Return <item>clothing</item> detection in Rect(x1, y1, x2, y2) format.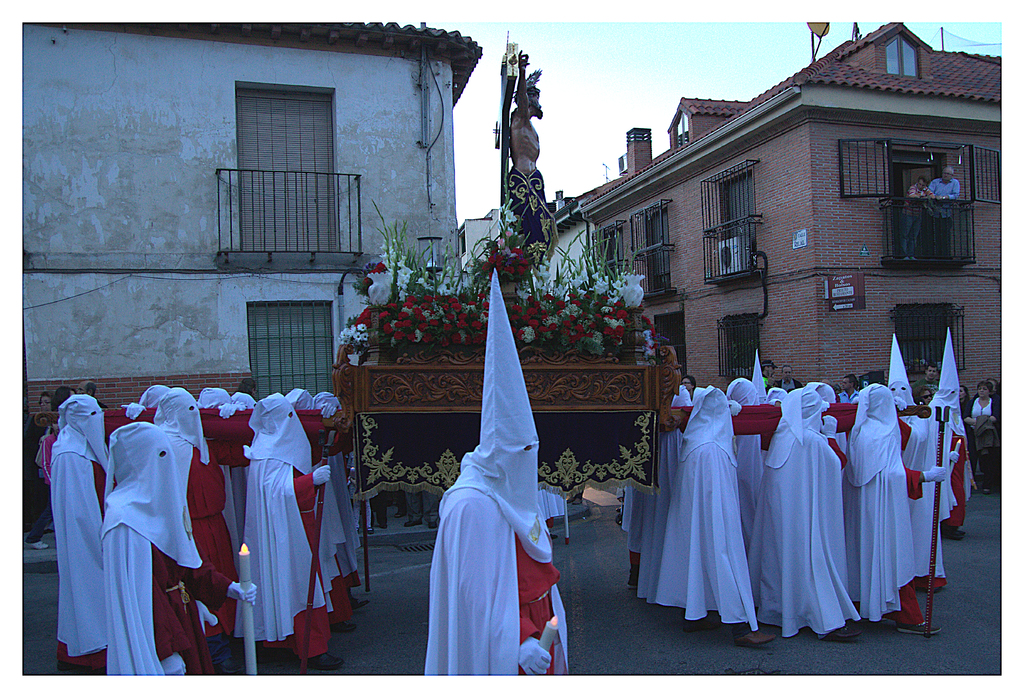
Rect(51, 396, 114, 682).
